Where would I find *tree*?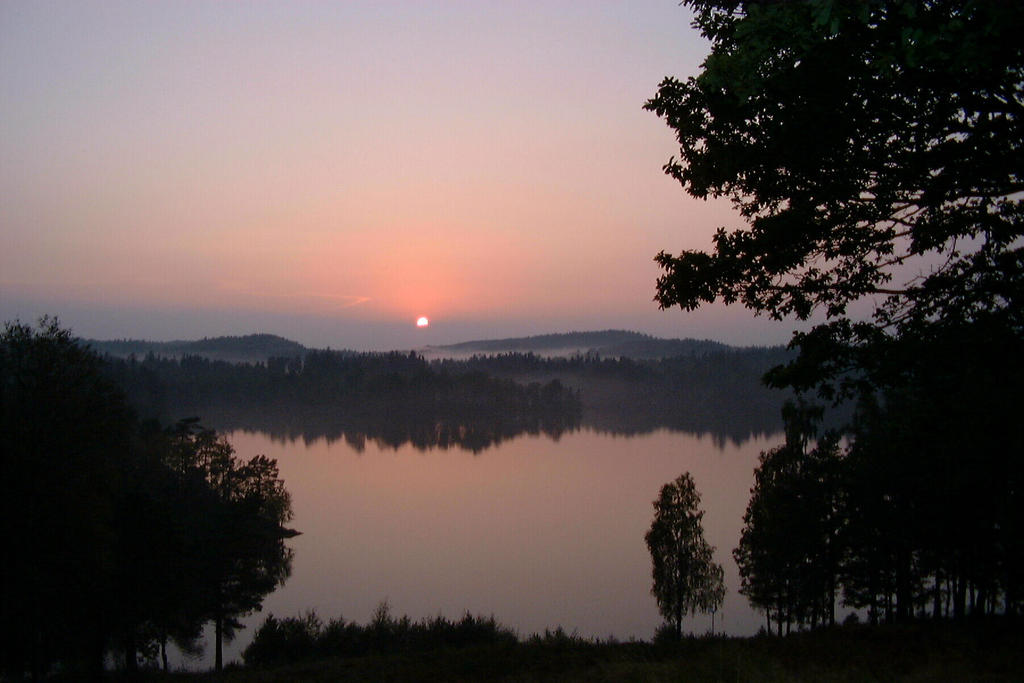
At l=636, t=469, r=728, b=628.
